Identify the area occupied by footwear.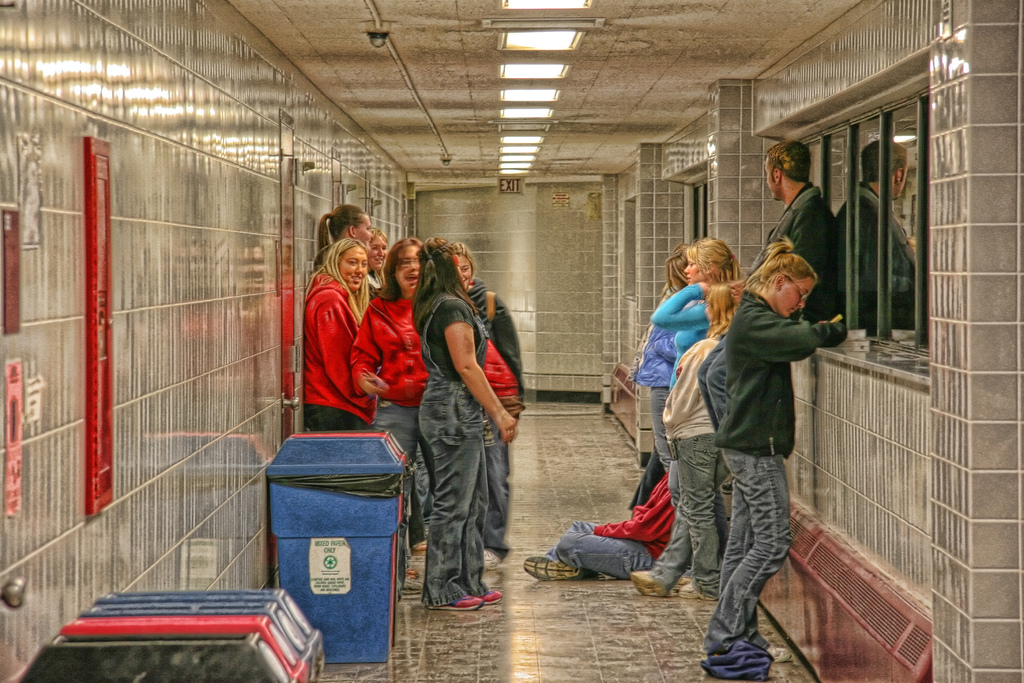
Area: rect(412, 543, 433, 552).
